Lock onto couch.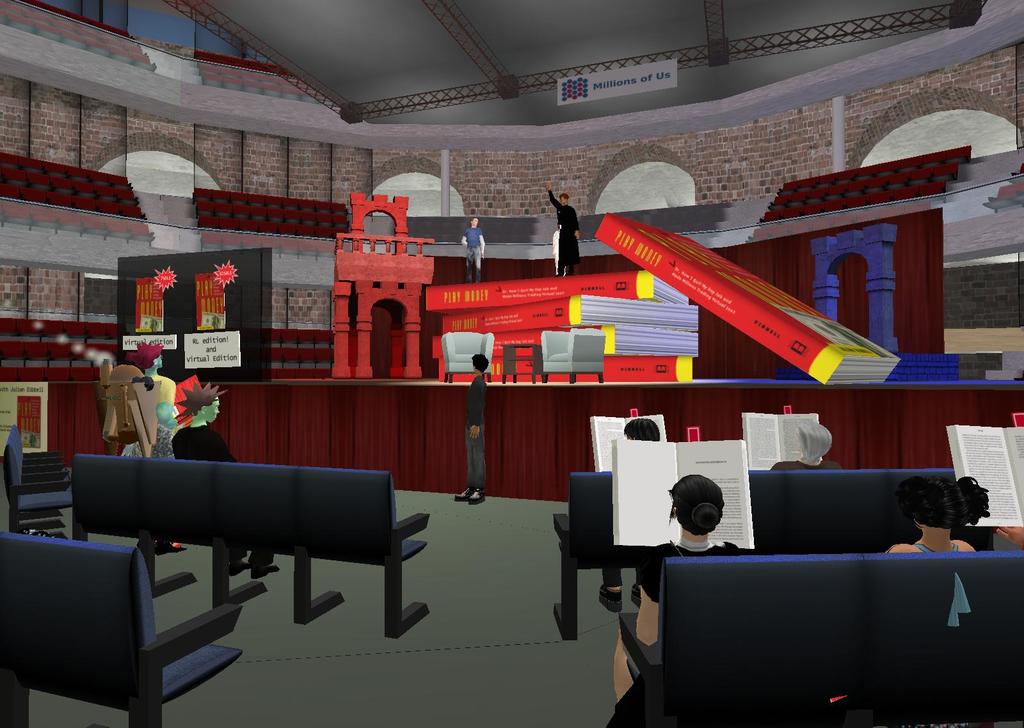
Locked: bbox(73, 452, 429, 638).
